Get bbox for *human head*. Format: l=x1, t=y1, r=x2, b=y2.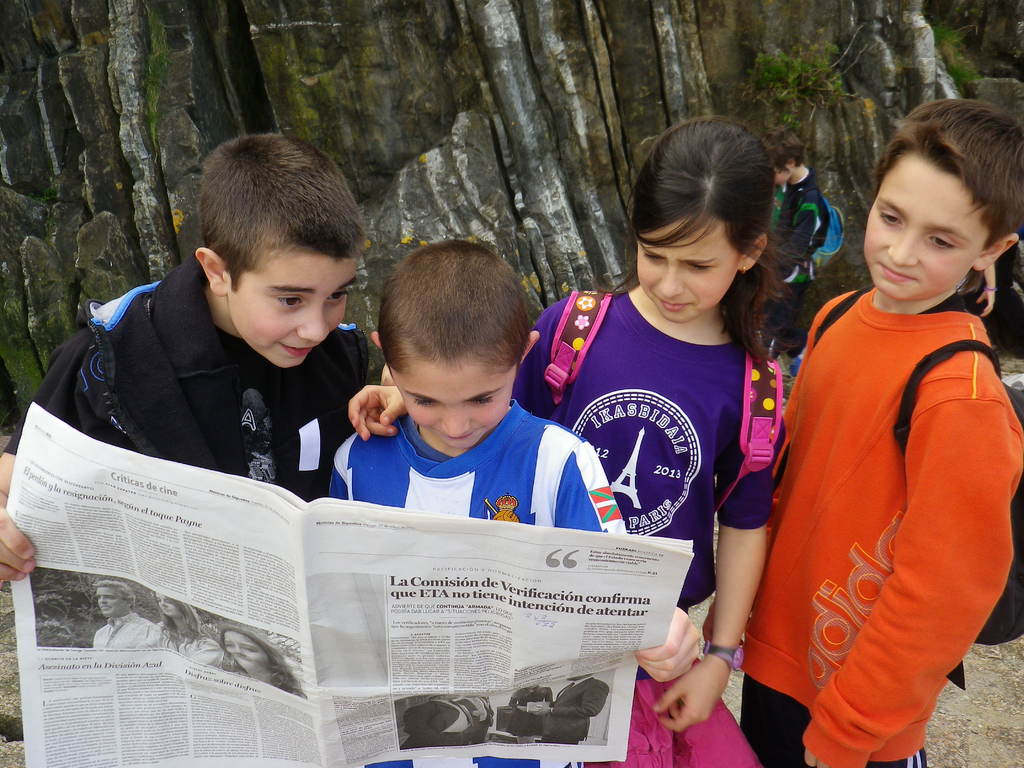
l=92, t=582, r=134, b=622.
